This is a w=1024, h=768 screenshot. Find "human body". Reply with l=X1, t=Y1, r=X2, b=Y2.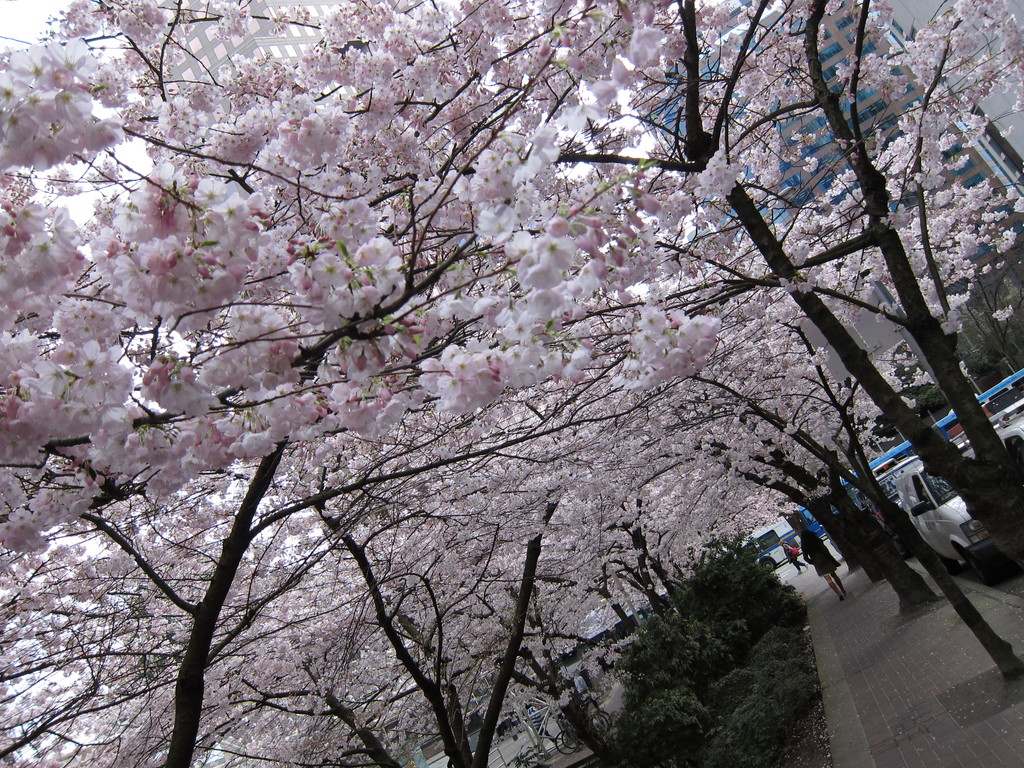
l=784, t=543, r=806, b=569.
